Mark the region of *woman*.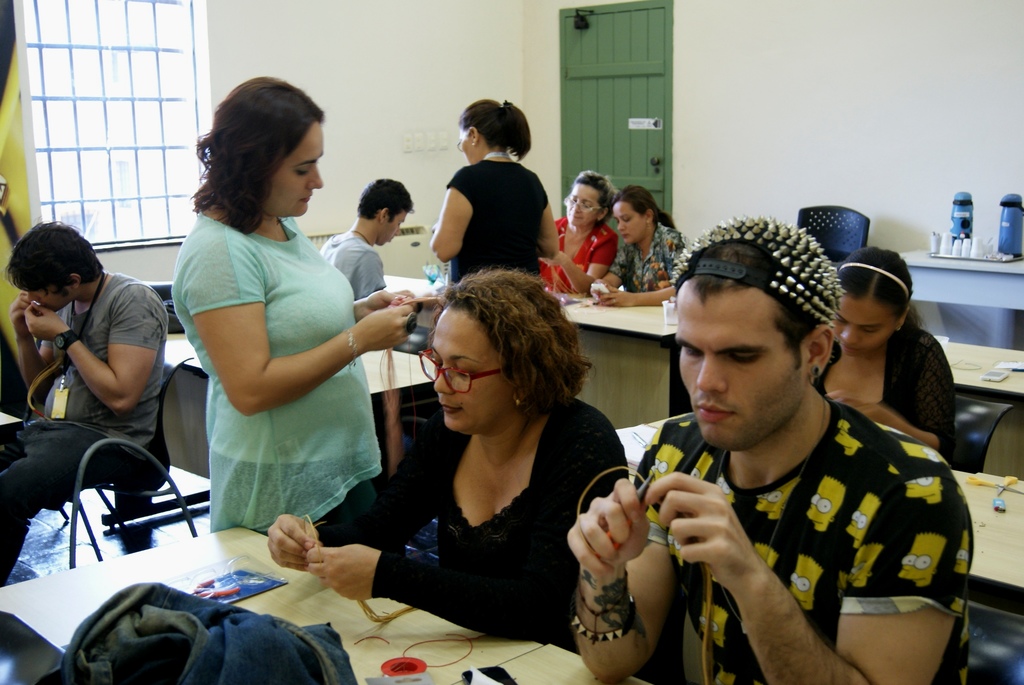
Region: {"left": 314, "top": 276, "right": 605, "bottom": 666}.
